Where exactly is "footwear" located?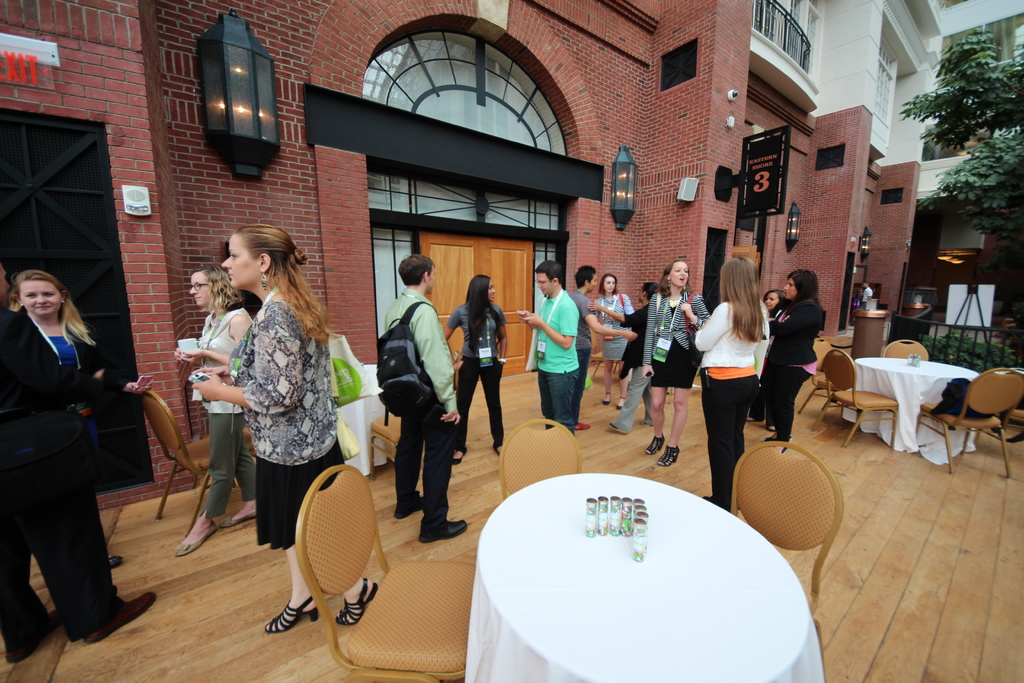
Its bounding box is 769, 425, 775, 431.
